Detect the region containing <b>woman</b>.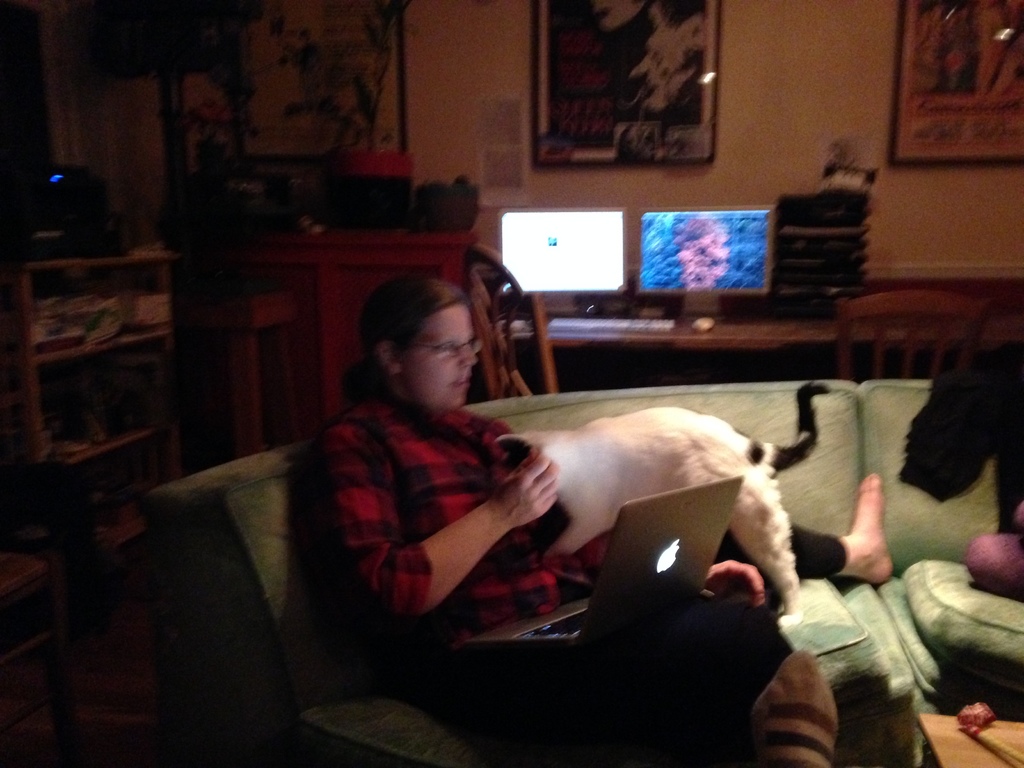
(left=317, top=263, right=840, bottom=767).
